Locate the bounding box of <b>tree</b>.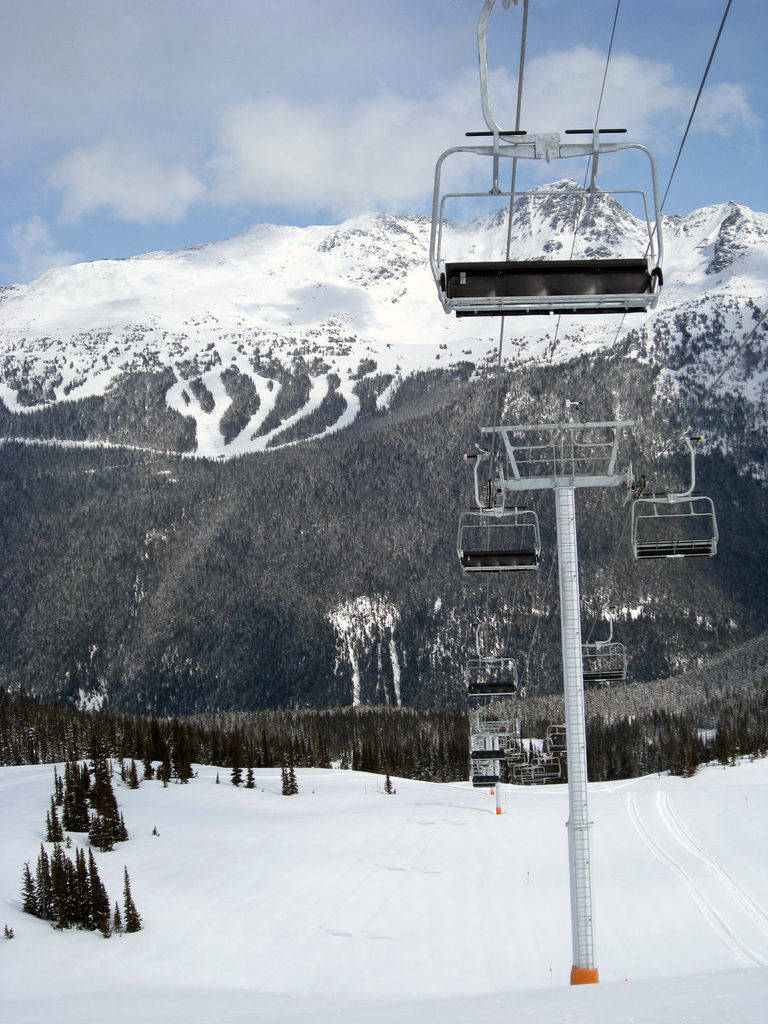
Bounding box: x1=380 y1=764 x2=396 y2=794.
